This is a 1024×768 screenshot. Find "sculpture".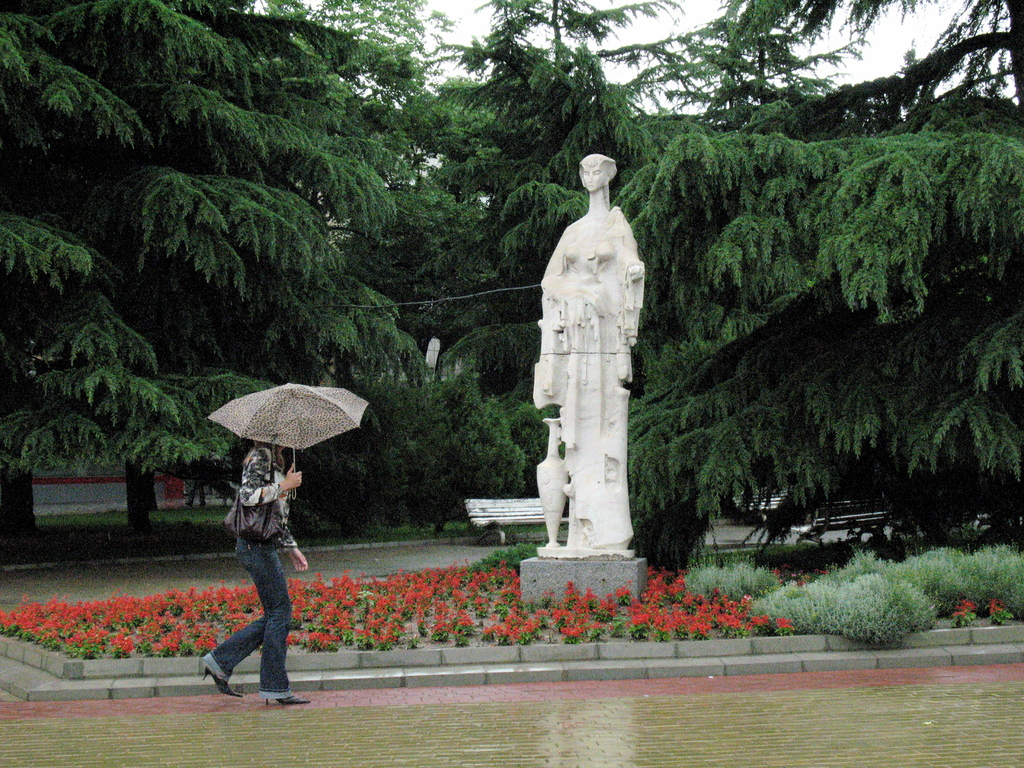
Bounding box: 518 132 657 549.
